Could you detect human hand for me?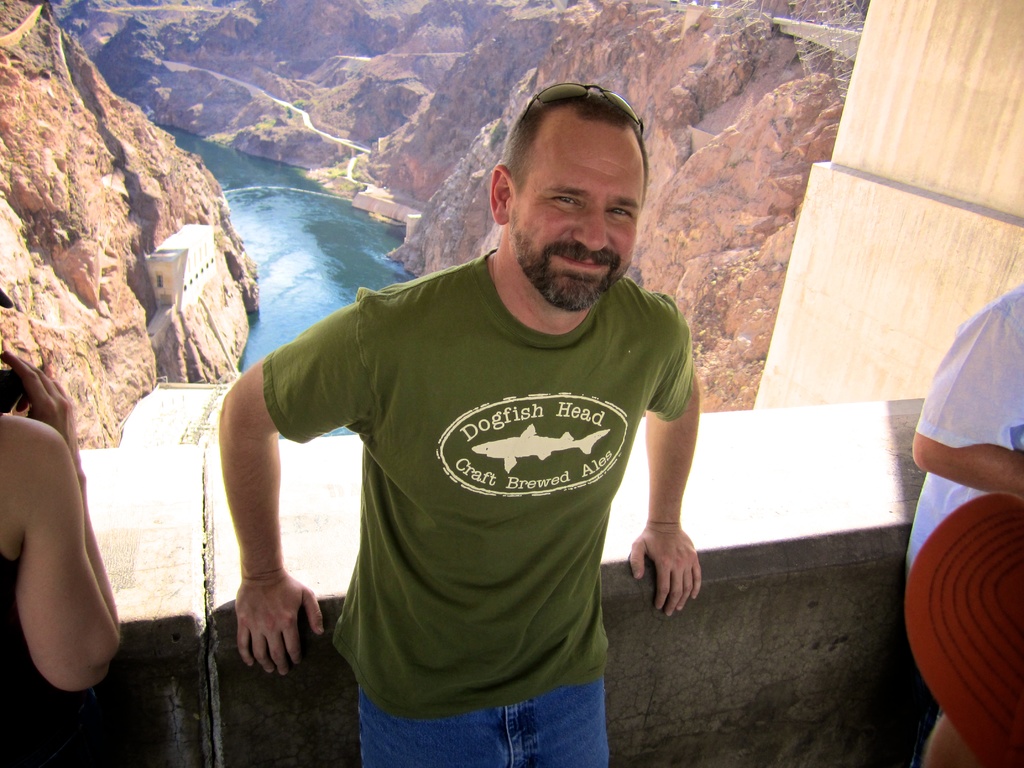
Detection result: [625, 519, 703, 620].
